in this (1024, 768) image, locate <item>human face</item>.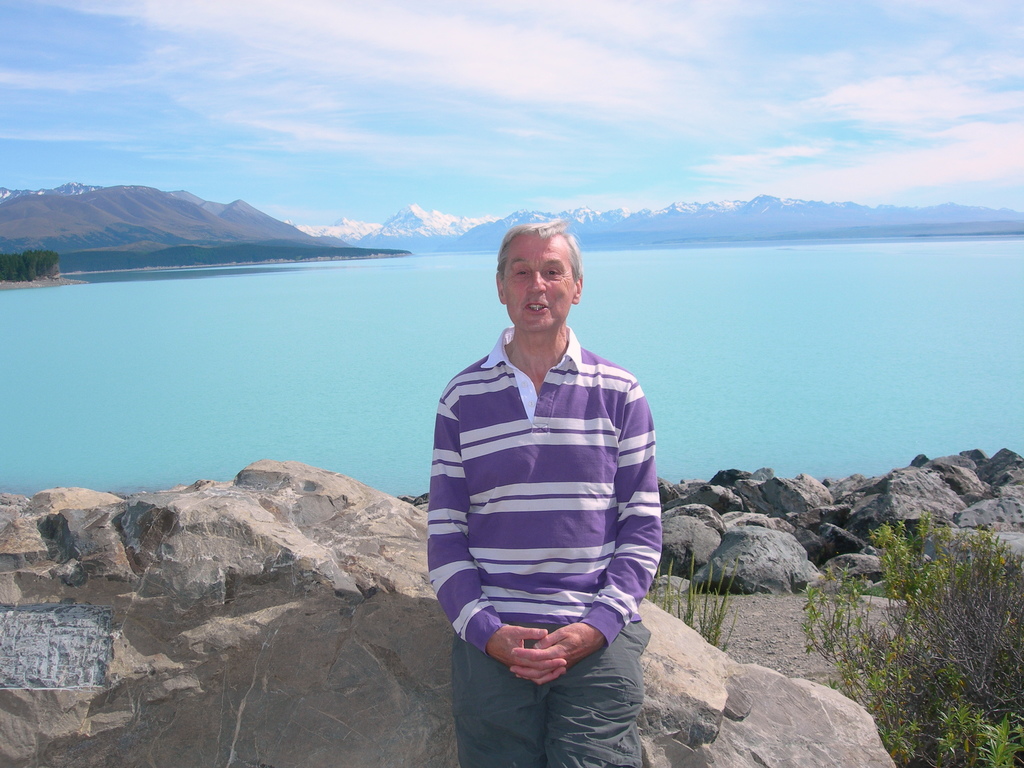
Bounding box: Rect(501, 233, 573, 331).
